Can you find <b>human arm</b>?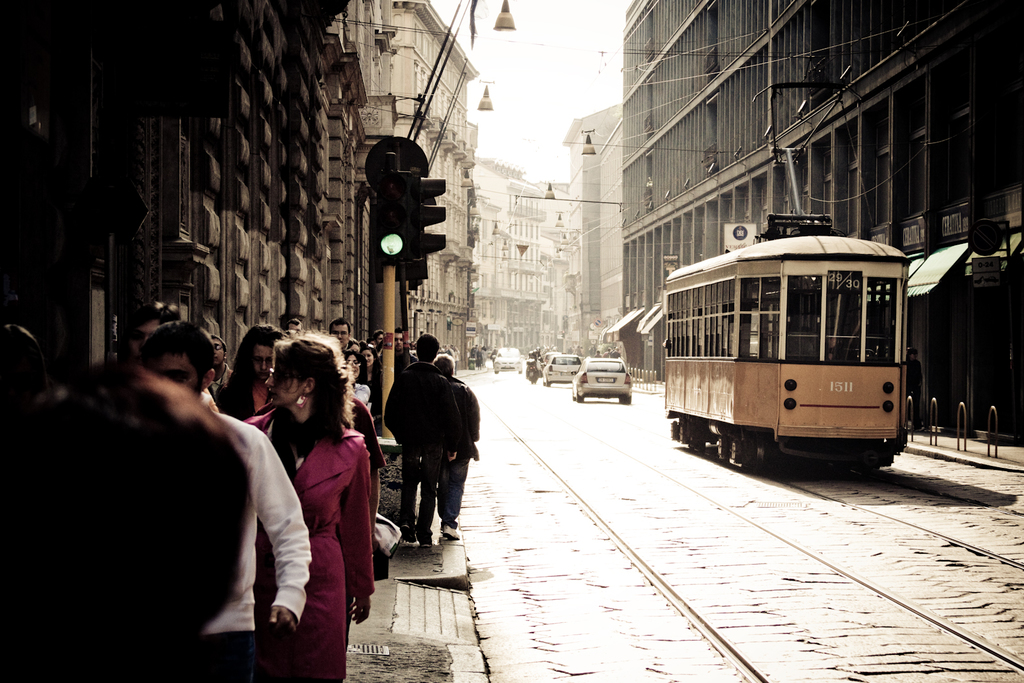
Yes, bounding box: crop(342, 439, 380, 623).
